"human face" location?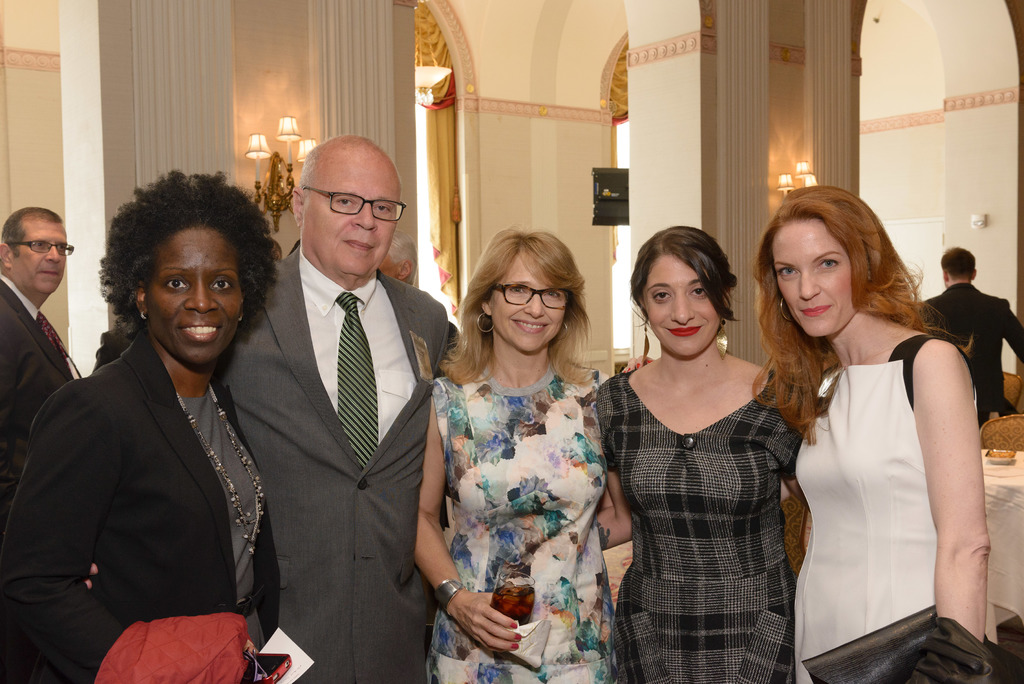
box=[769, 224, 858, 332]
